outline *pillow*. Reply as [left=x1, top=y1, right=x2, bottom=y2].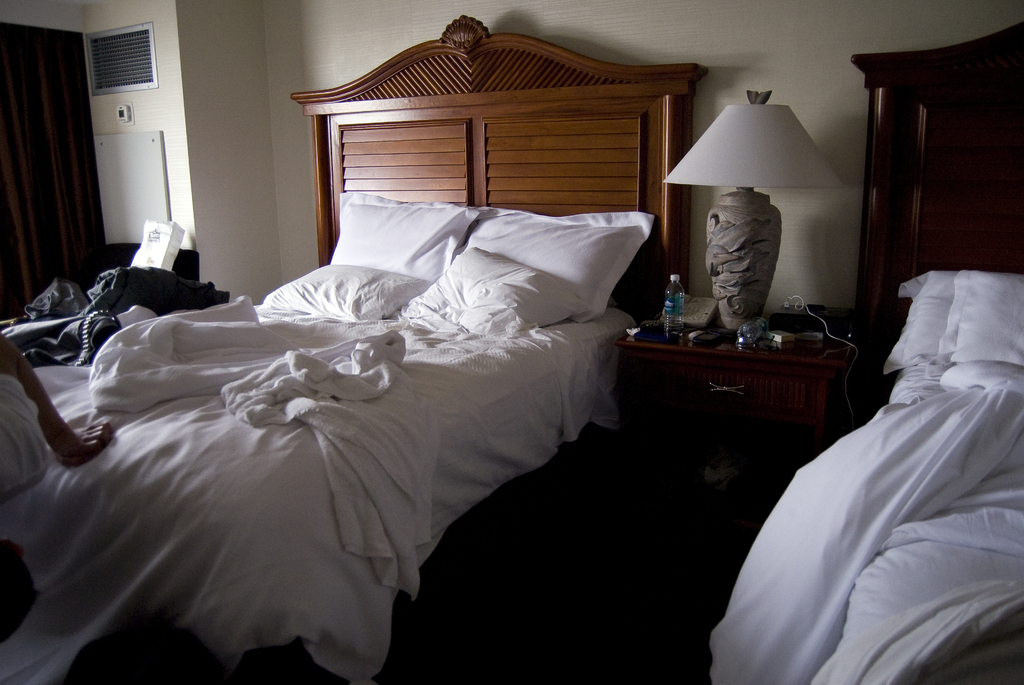
[left=936, top=267, right=1023, bottom=392].
